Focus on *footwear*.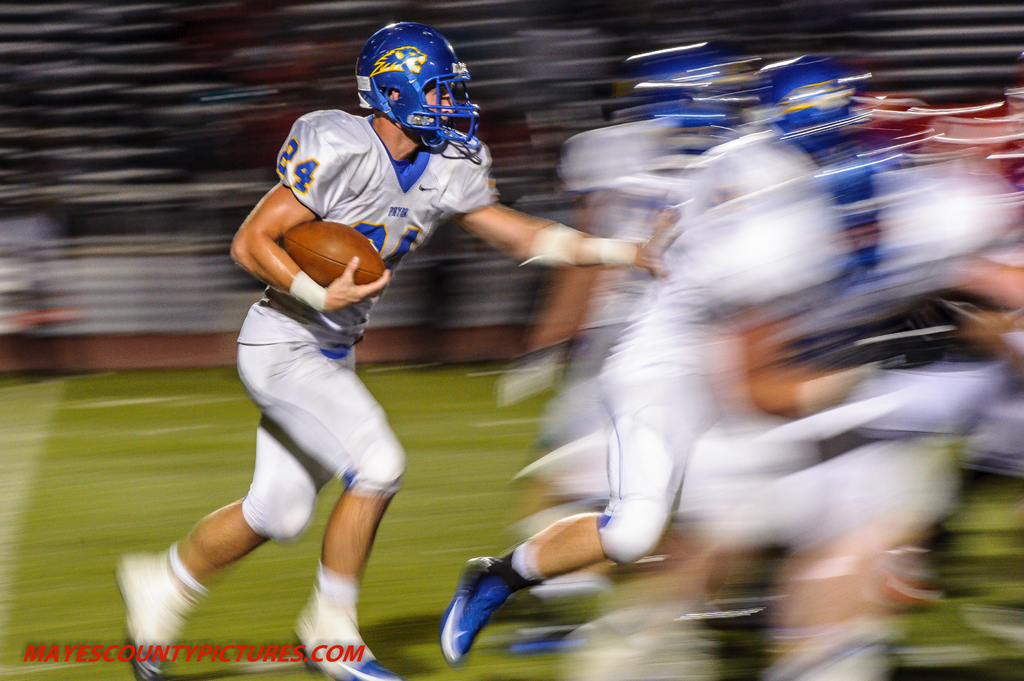
Focused at 438,554,535,667.
